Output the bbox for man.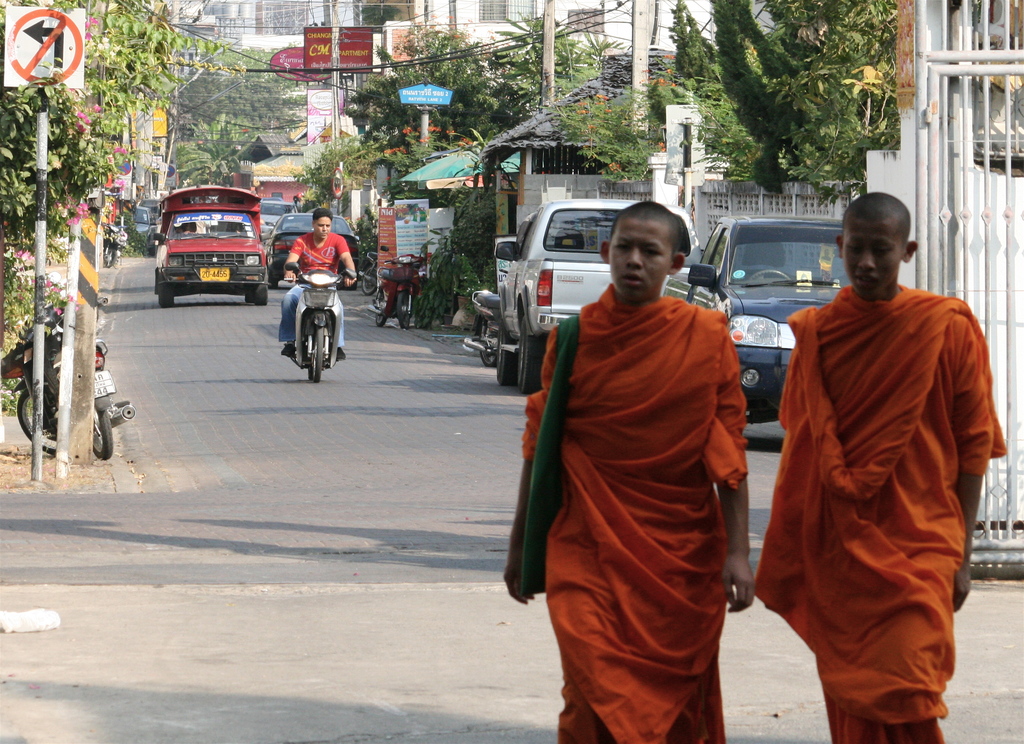
[756, 184, 1005, 743].
